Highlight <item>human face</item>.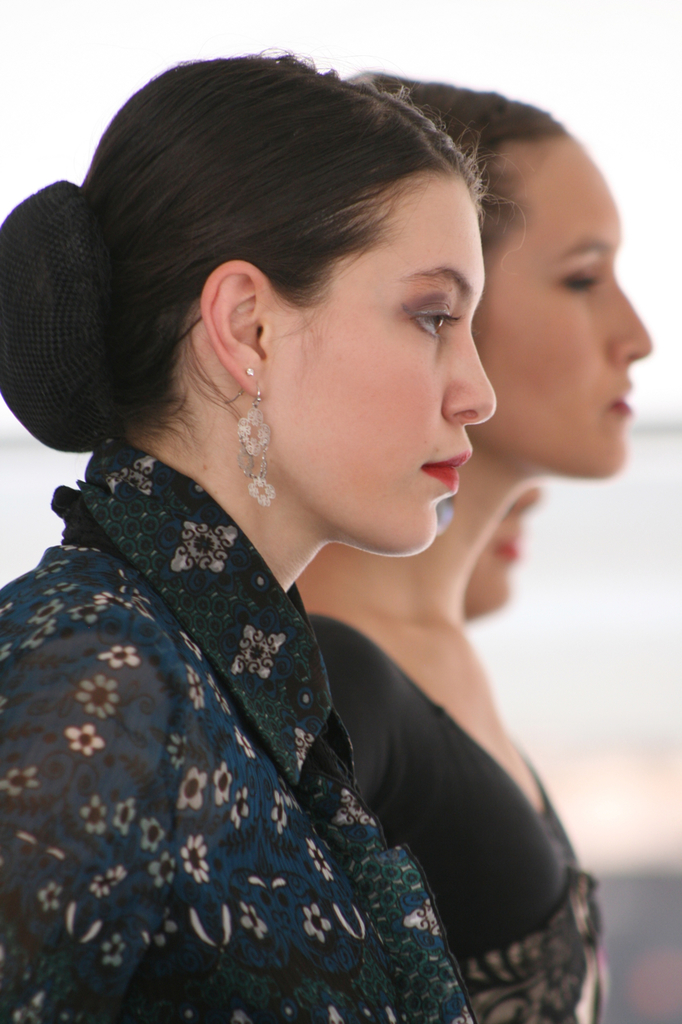
Highlighted region: x1=464, y1=490, x2=539, y2=615.
